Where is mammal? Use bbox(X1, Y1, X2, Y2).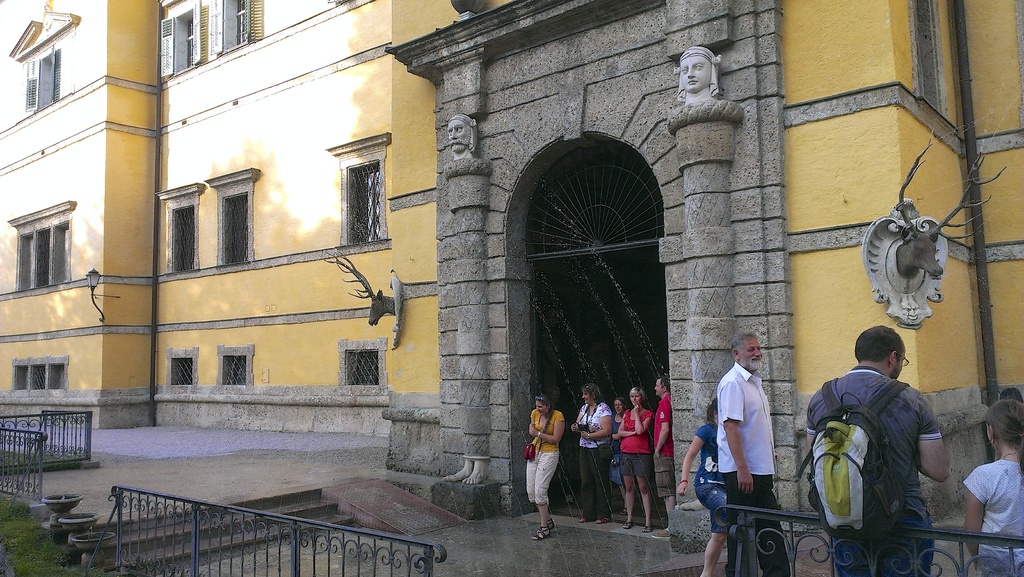
bbox(962, 399, 1023, 576).
